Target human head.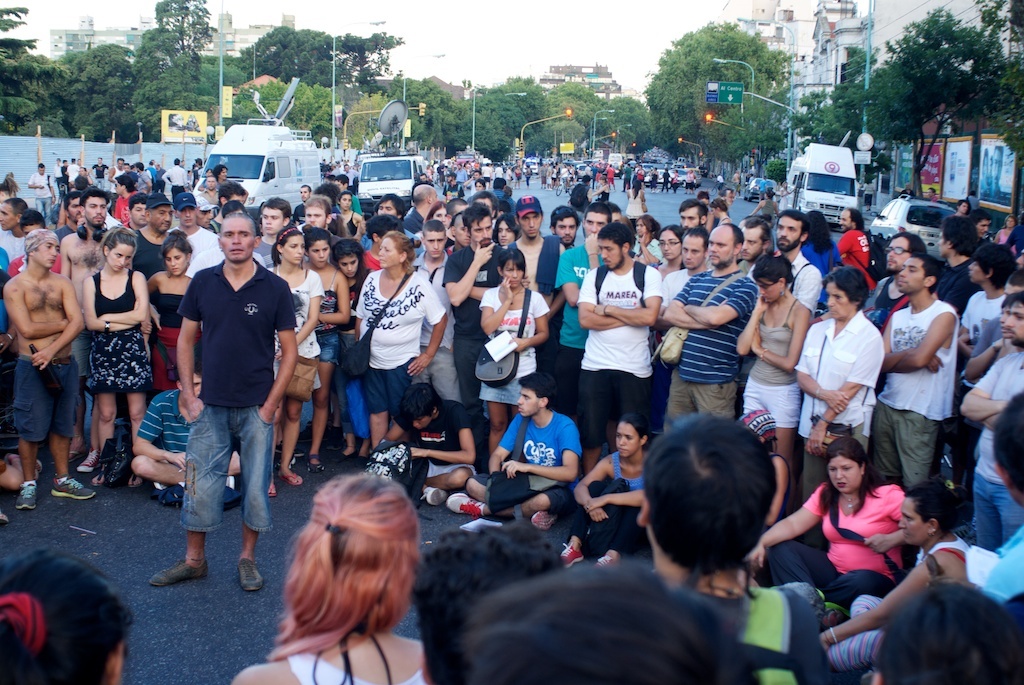
Target region: 252,198,291,236.
